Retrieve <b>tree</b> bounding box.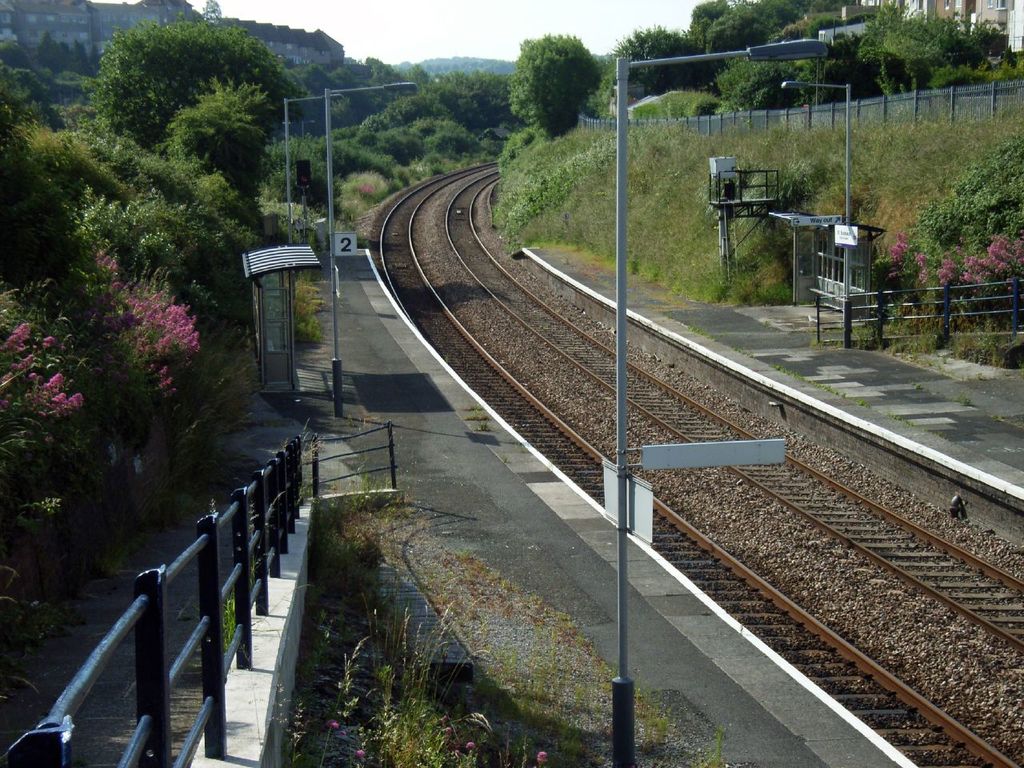
Bounding box: x1=594, y1=0, x2=1023, y2=114.
